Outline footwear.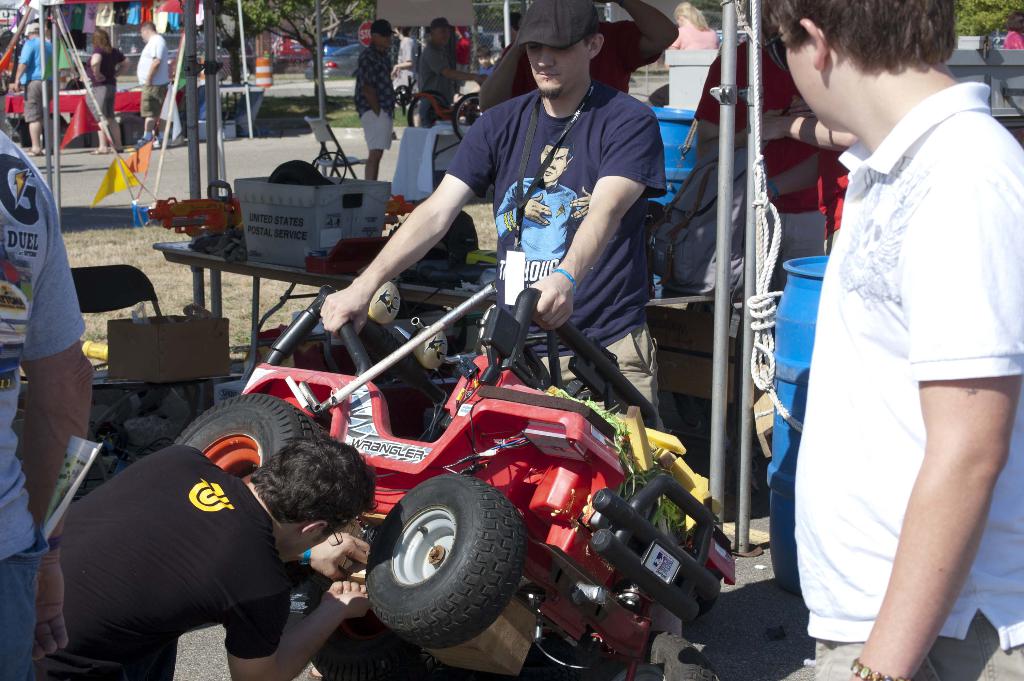
Outline: [x1=25, y1=149, x2=45, y2=154].
